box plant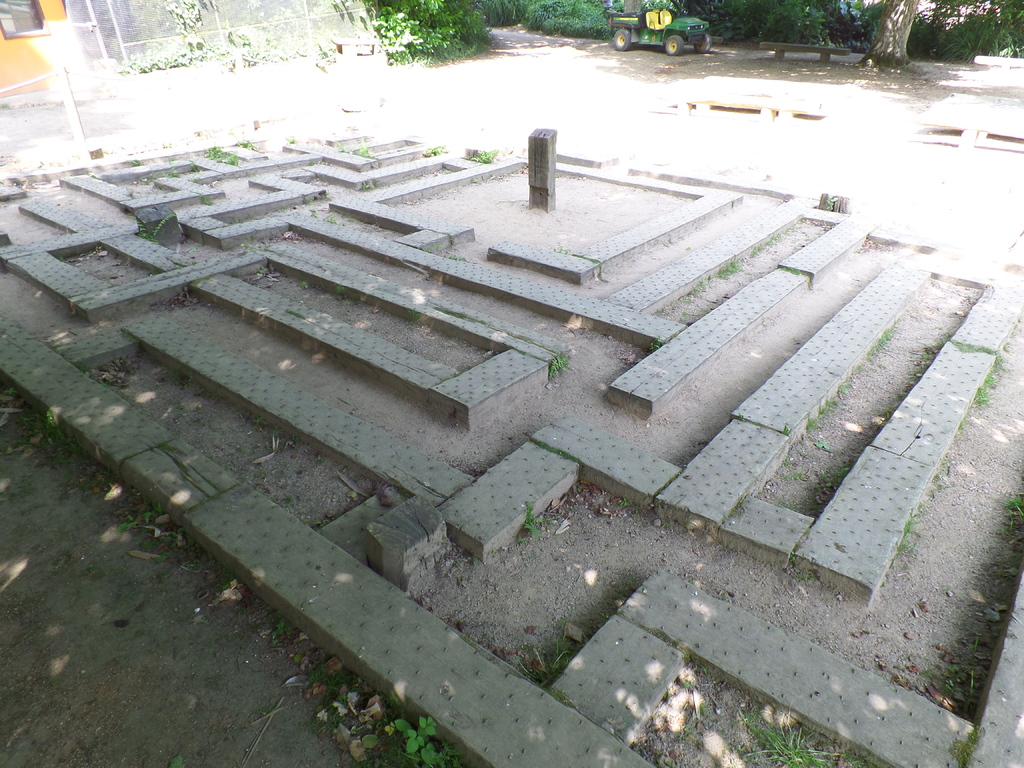
<region>923, 665, 956, 695</region>
